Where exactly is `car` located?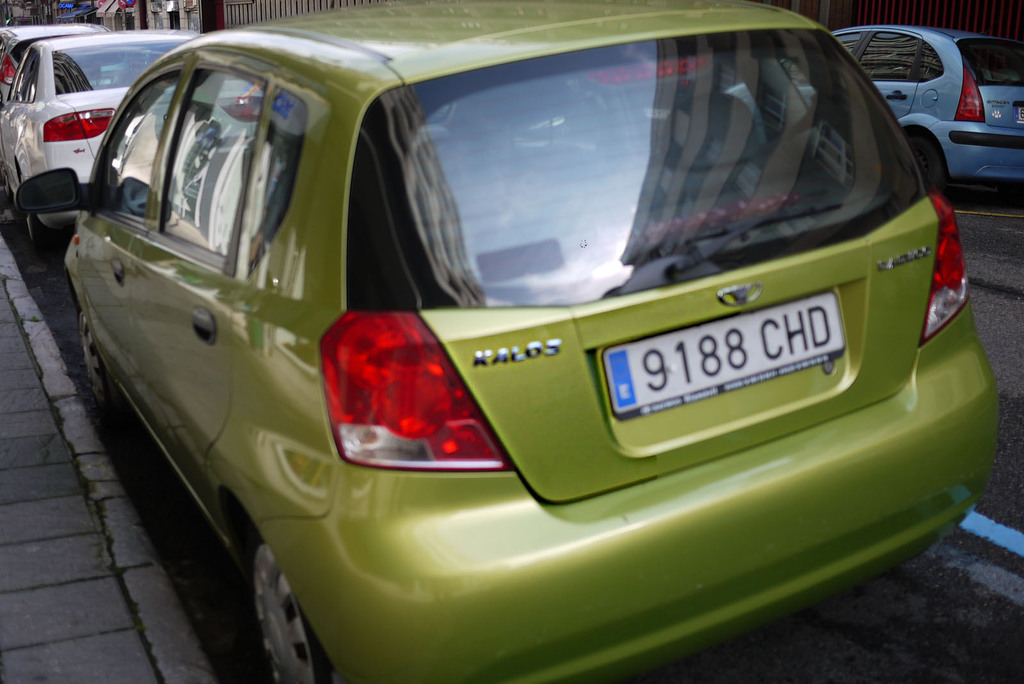
Its bounding box is l=0, t=24, r=125, b=109.
